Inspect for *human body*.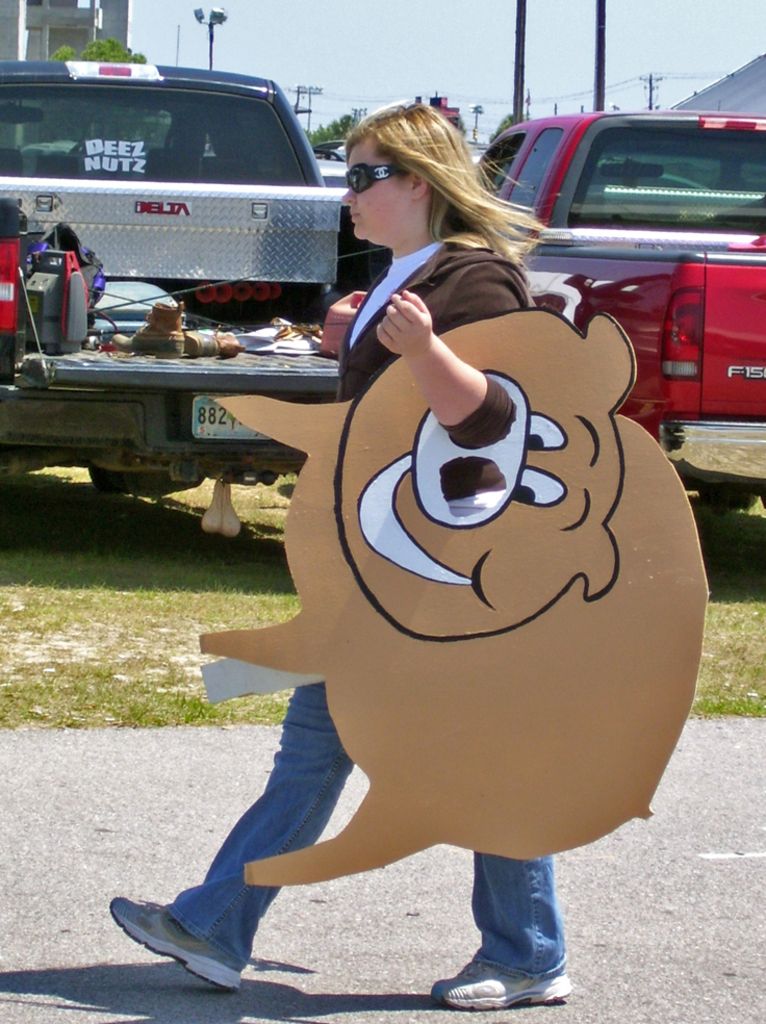
Inspection: <box>118,105,542,995</box>.
